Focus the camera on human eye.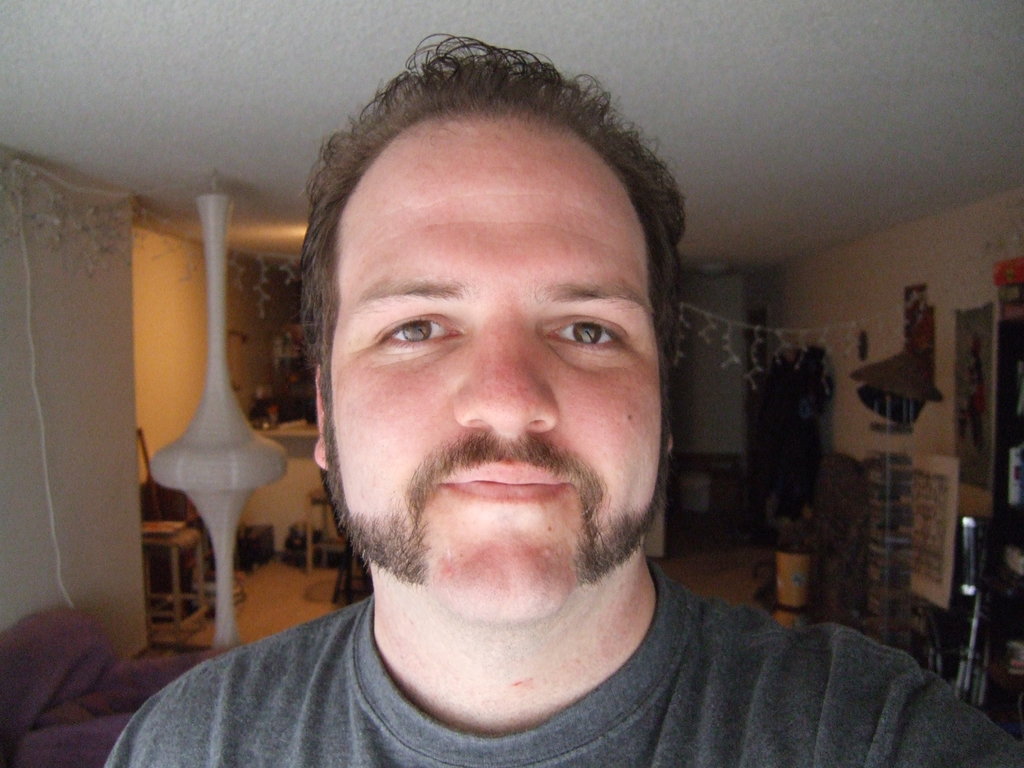
Focus region: BBox(373, 311, 467, 360).
